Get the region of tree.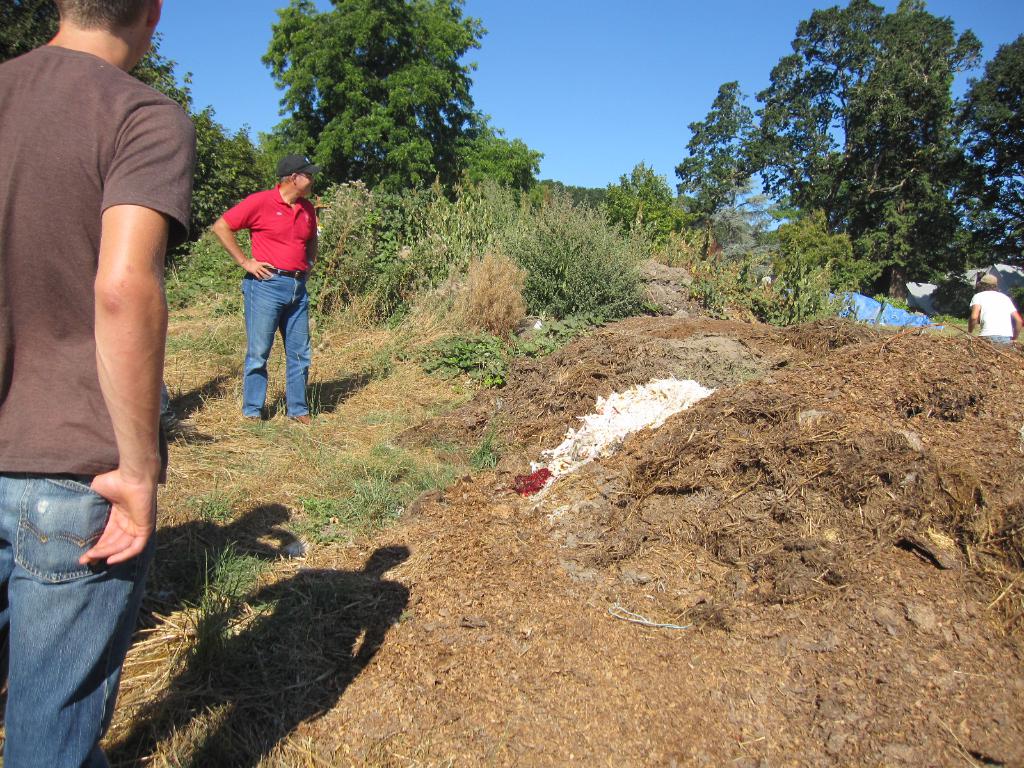
locate(669, 79, 781, 257).
